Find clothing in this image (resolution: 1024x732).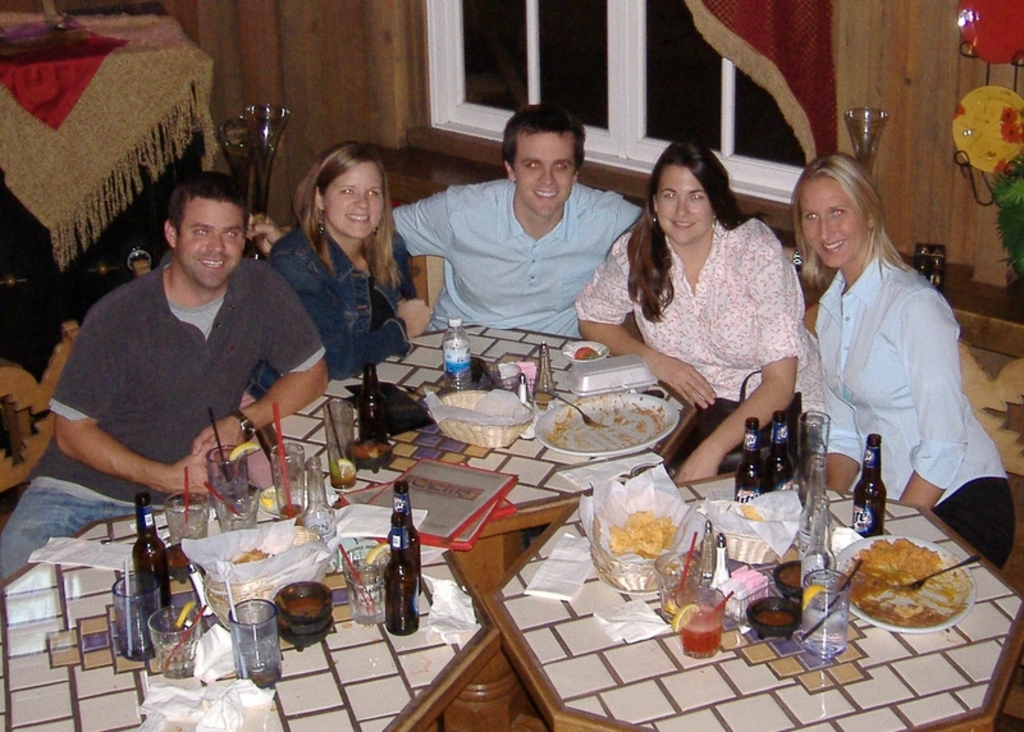
{"left": 0, "top": 473, "right": 134, "bottom": 589}.
